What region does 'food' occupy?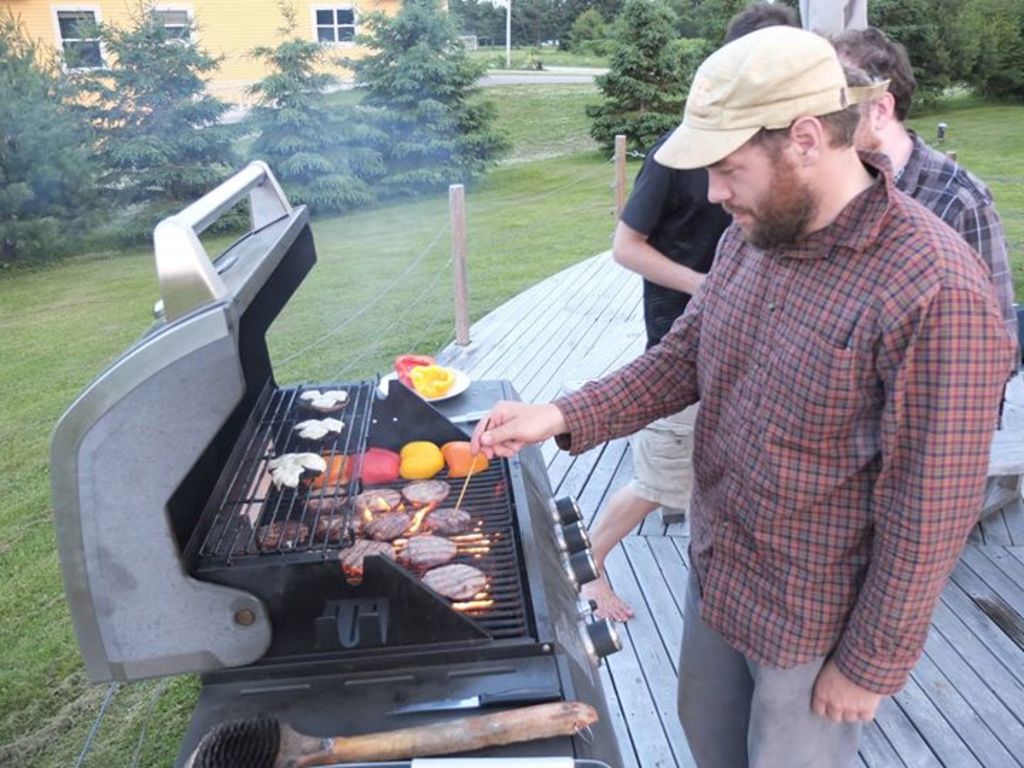
<bbox>350, 486, 400, 515</bbox>.
